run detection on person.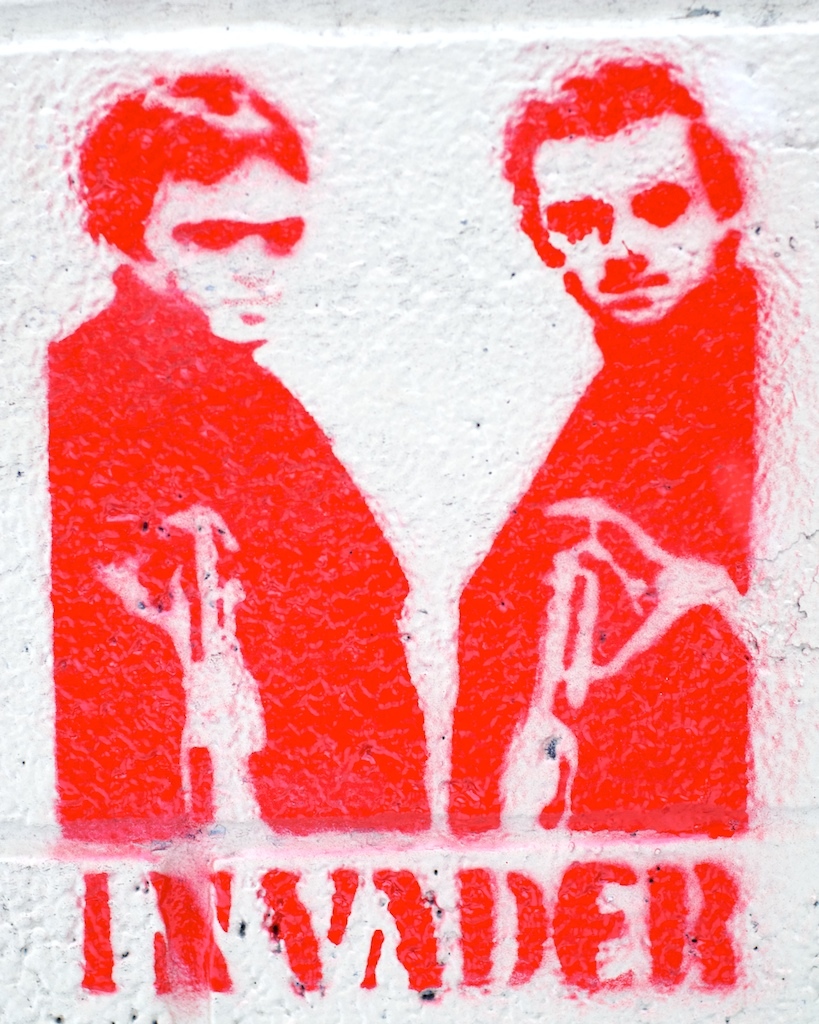
Result: {"x1": 444, "y1": 56, "x2": 807, "y2": 806}.
